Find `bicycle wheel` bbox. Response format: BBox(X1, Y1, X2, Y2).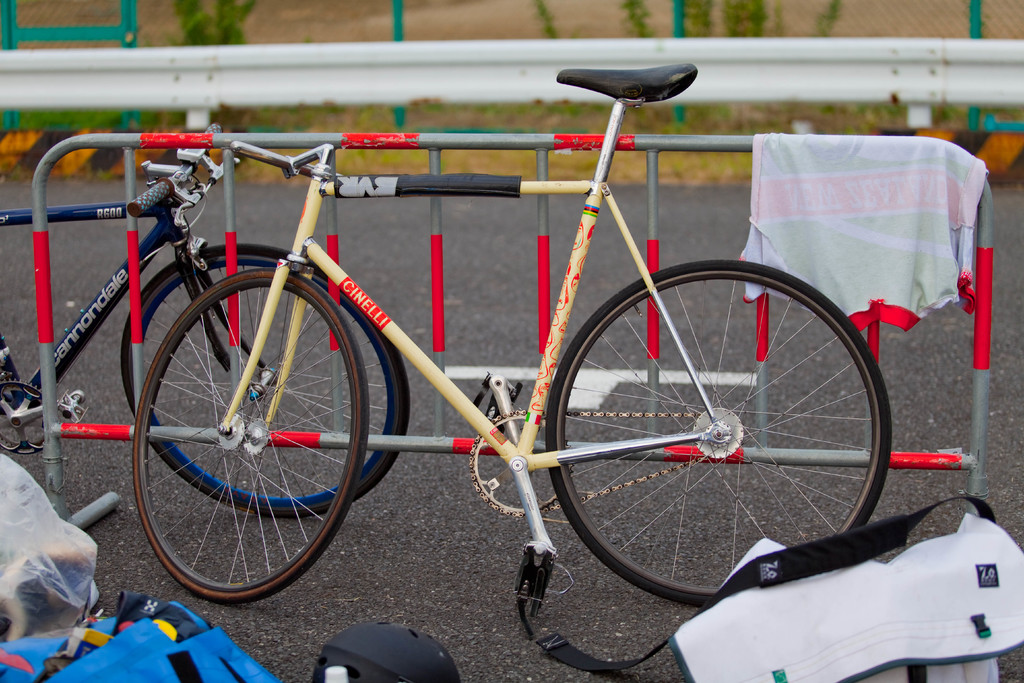
BBox(565, 258, 886, 612).
